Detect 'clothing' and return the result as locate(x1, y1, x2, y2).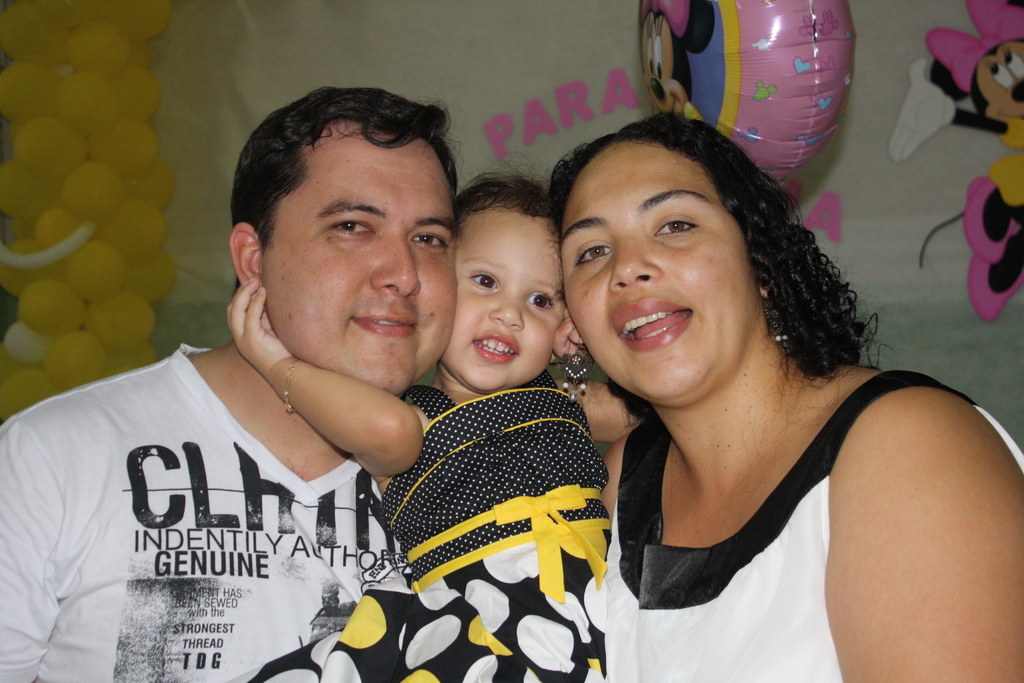
locate(0, 338, 413, 682).
